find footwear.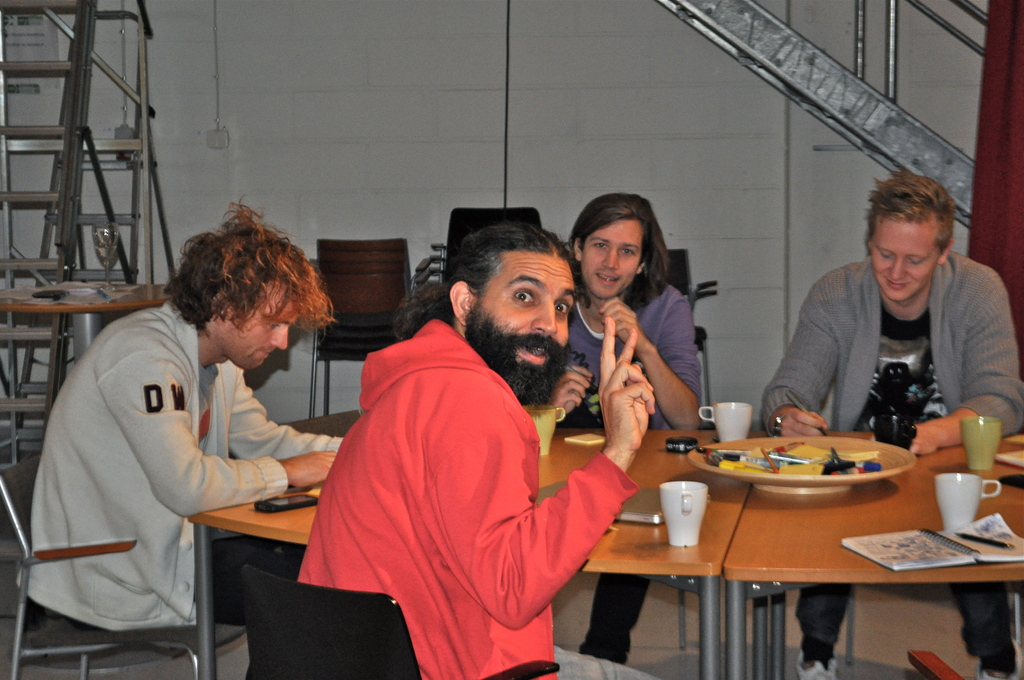
{"x1": 795, "y1": 646, "x2": 838, "y2": 679}.
